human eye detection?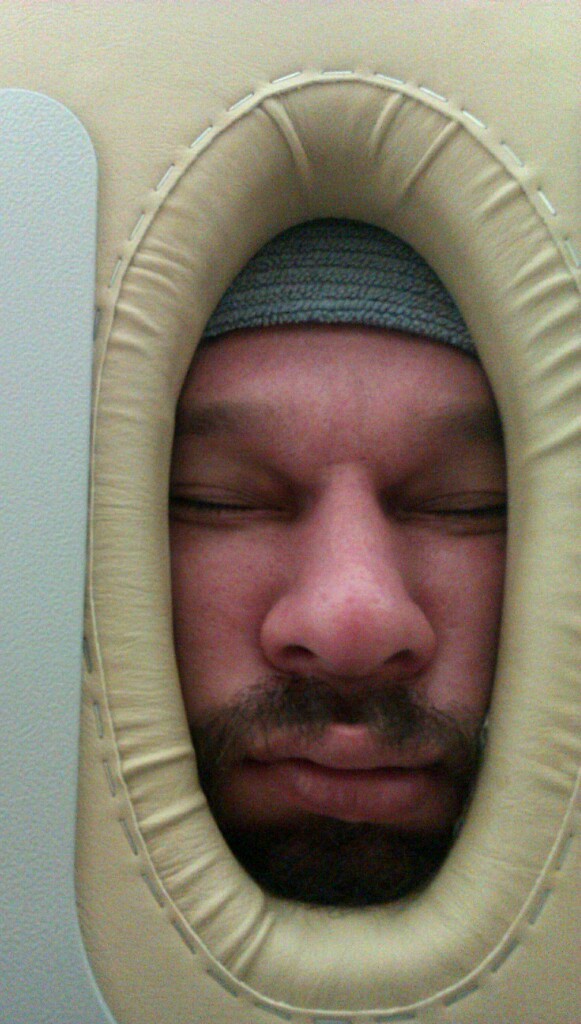
bbox(169, 464, 274, 519)
